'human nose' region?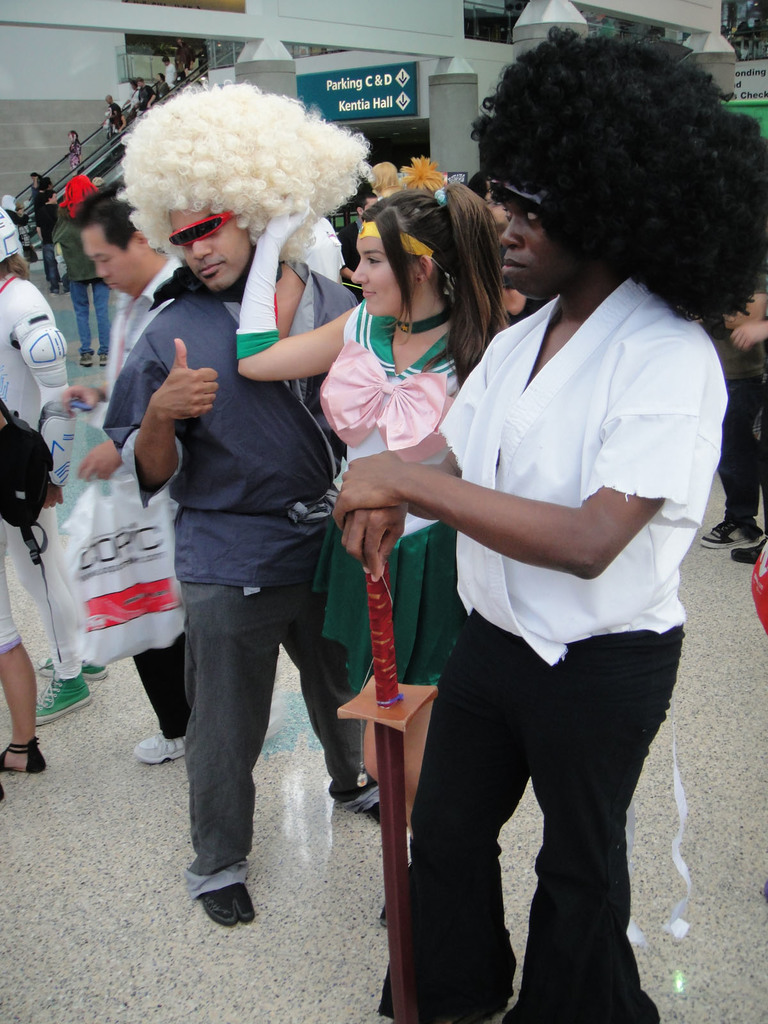
pyautogui.locateOnScreen(350, 261, 369, 284)
